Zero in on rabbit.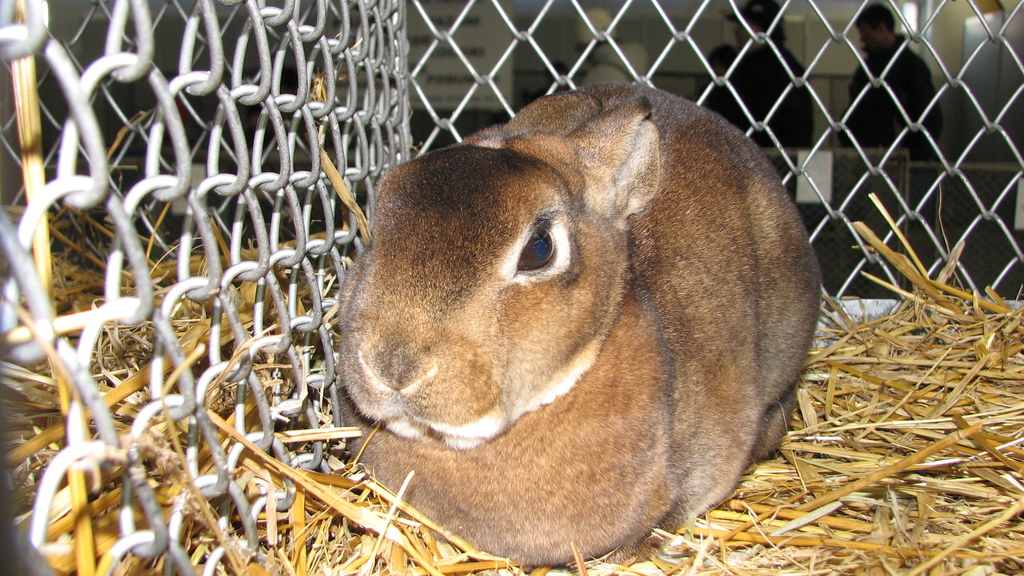
Zeroed in: box(337, 76, 820, 567).
